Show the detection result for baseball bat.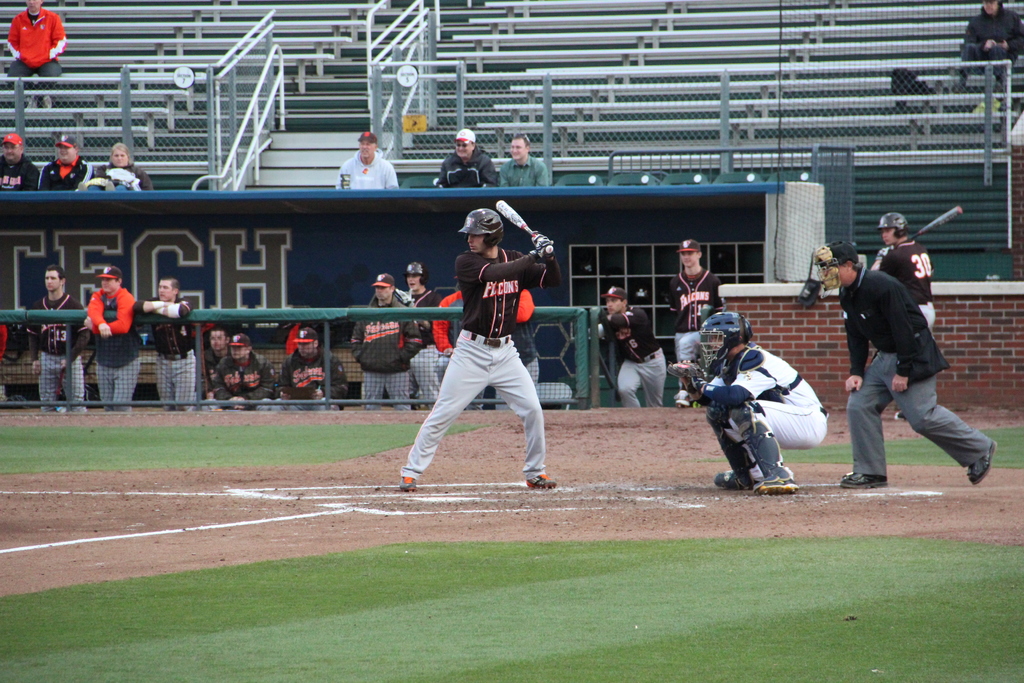
{"x1": 902, "y1": 204, "x2": 965, "y2": 245}.
